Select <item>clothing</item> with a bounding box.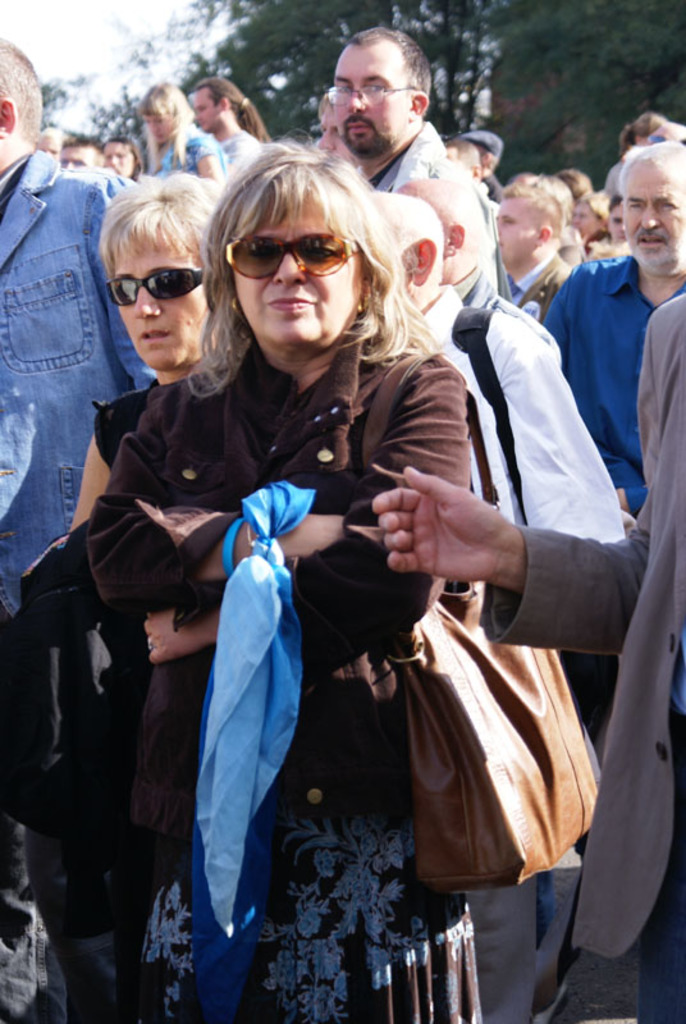
[x1=0, y1=151, x2=120, y2=699].
